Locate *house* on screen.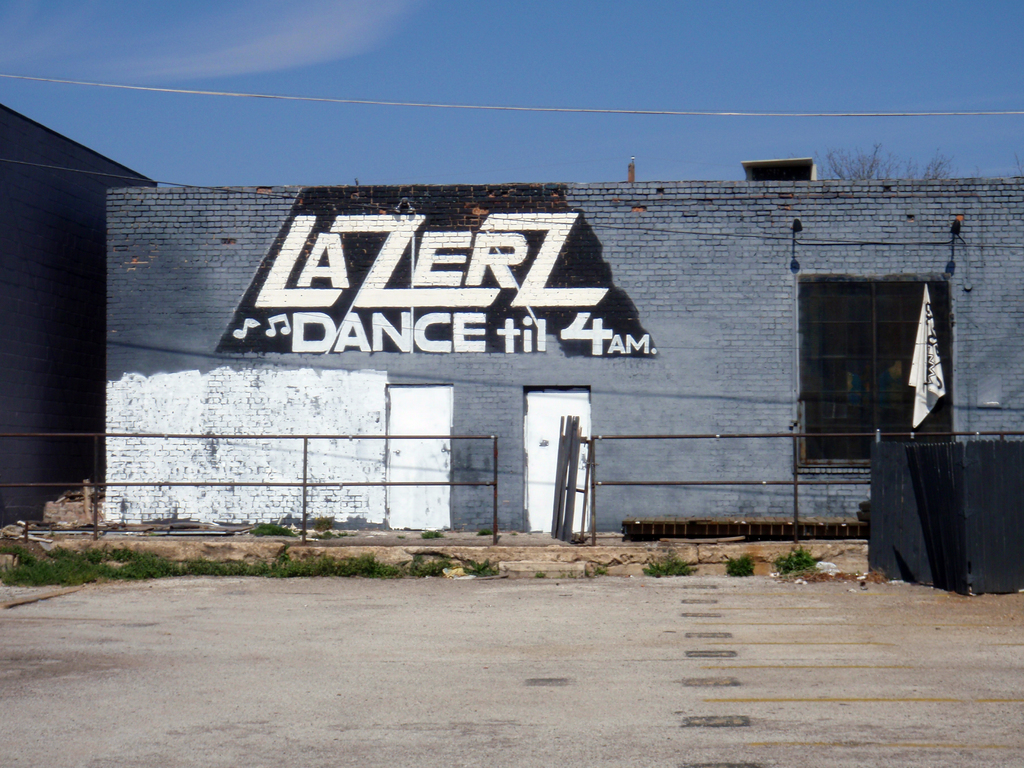
On screen at pyautogui.locateOnScreen(107, 175, 1023, 549).
